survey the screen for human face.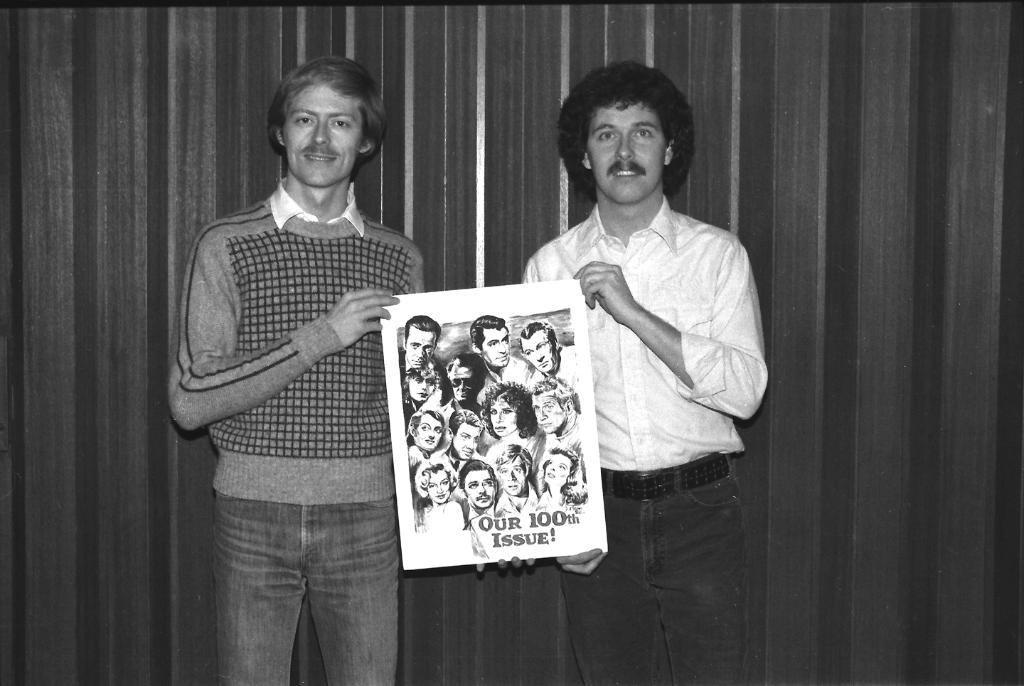
Survey found: <box>454,423,481,461</box>.
